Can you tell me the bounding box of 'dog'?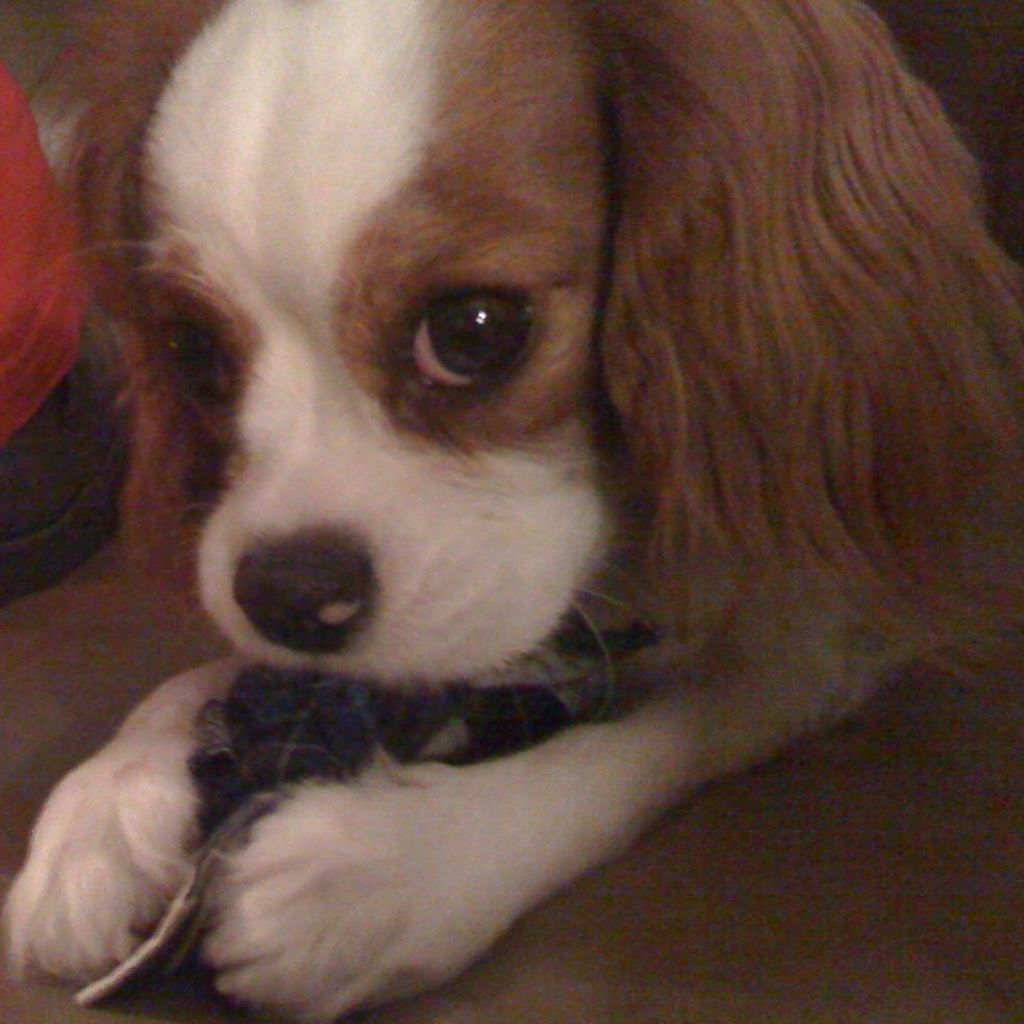
{"x1": 0, "y1": 0, "x2": 1023, "y2": 1023}.
